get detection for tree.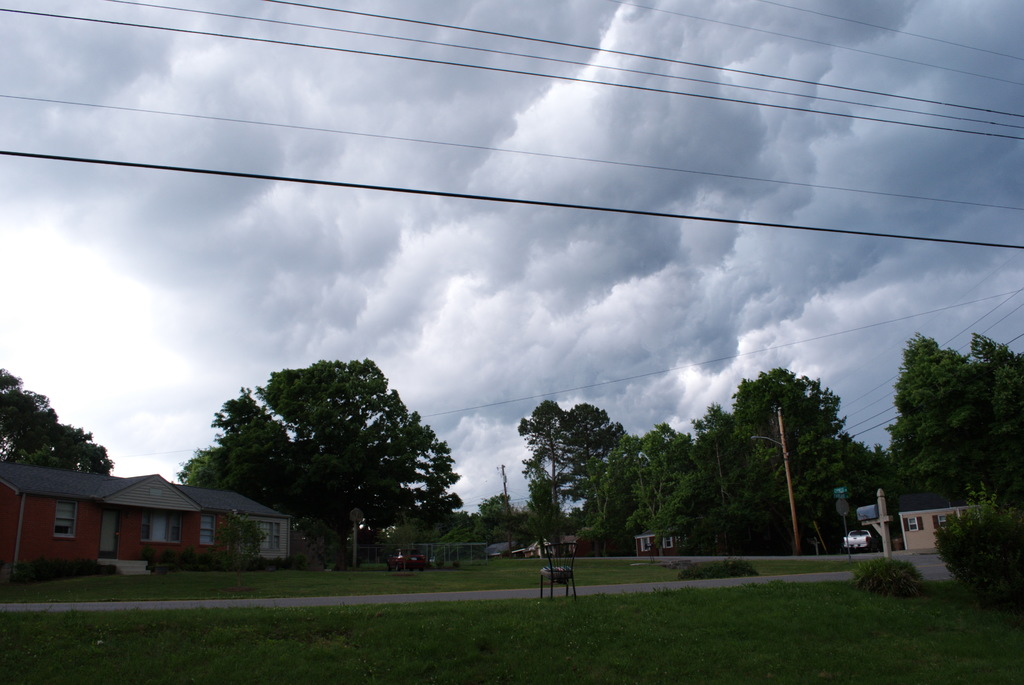
Detection: 881/322/973/520.
